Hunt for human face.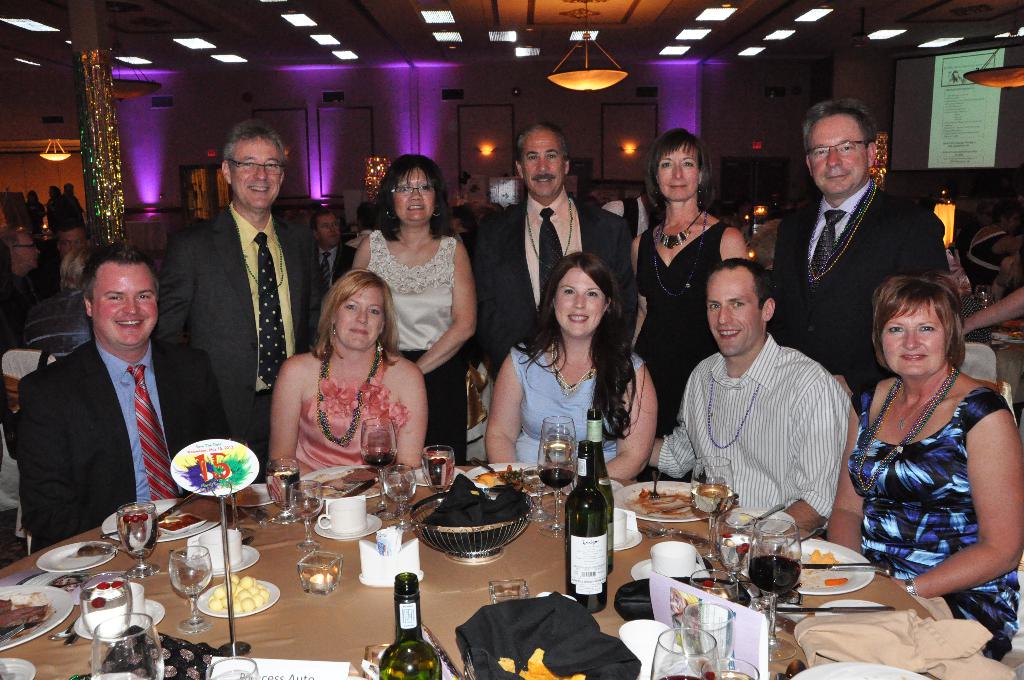
Hunted down at 708/274/765/354.
